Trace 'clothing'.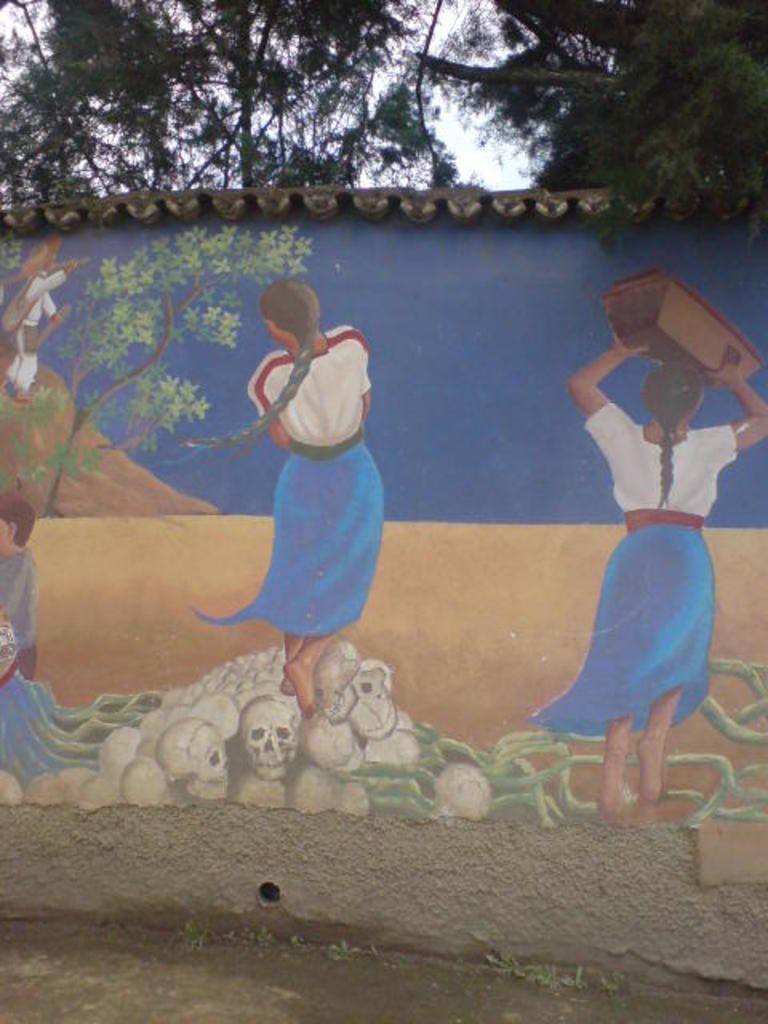
Traced to [x1=243, y1=323, x2=371, y2=454].
